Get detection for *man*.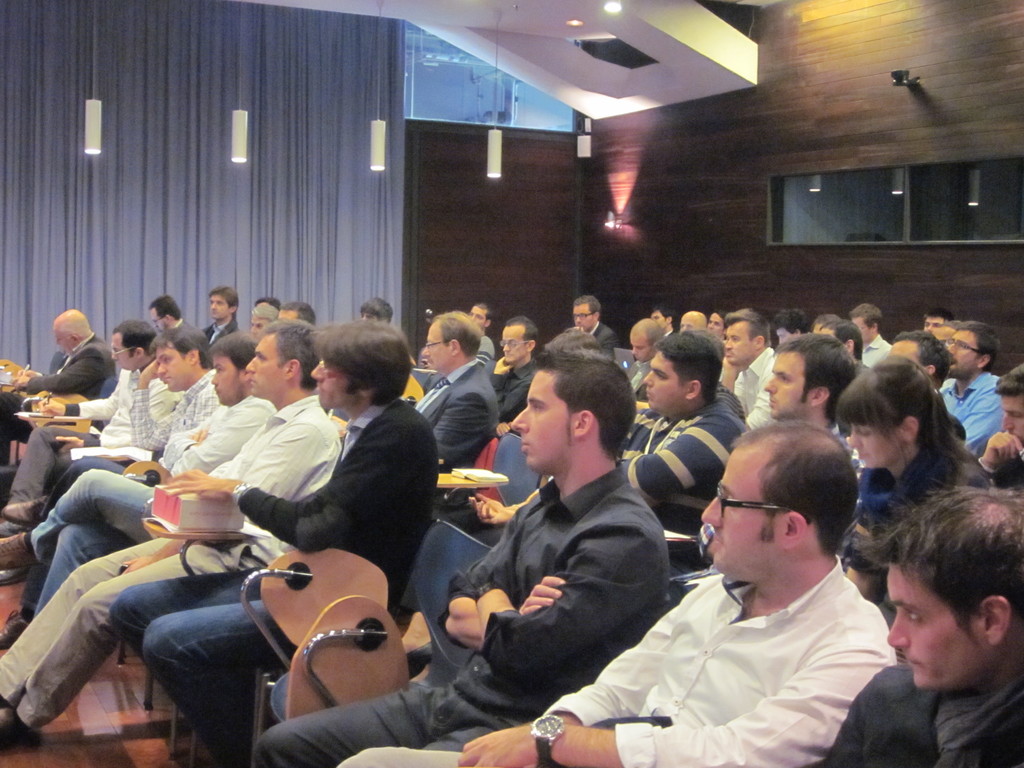
Detection: Rect(144, 296, 197, 333).
